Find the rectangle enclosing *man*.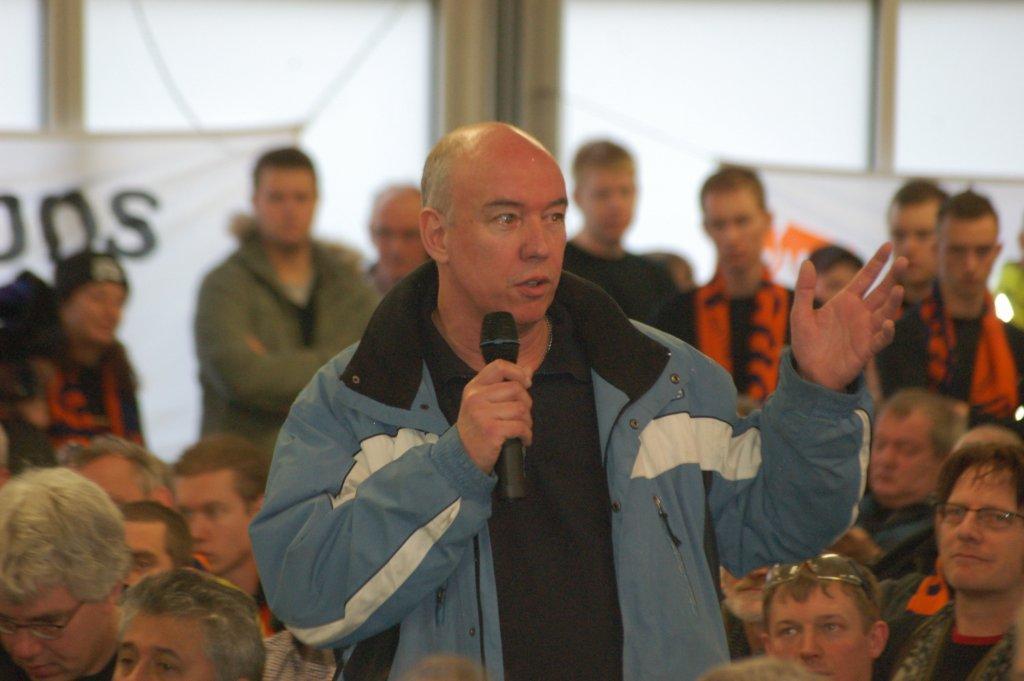
861:365:966:587.
